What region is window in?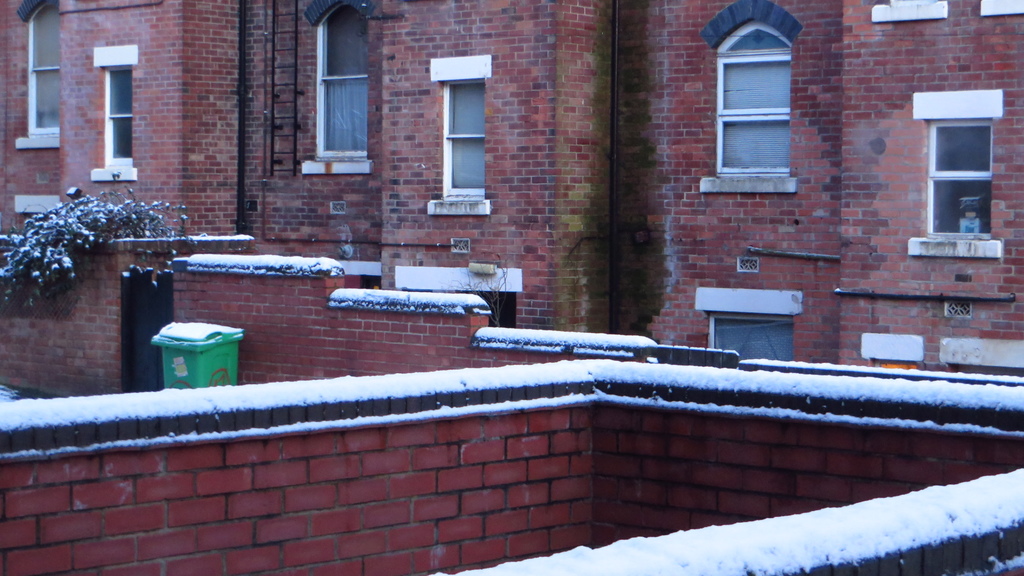
<region>30, 0, 58, 132</region>.
